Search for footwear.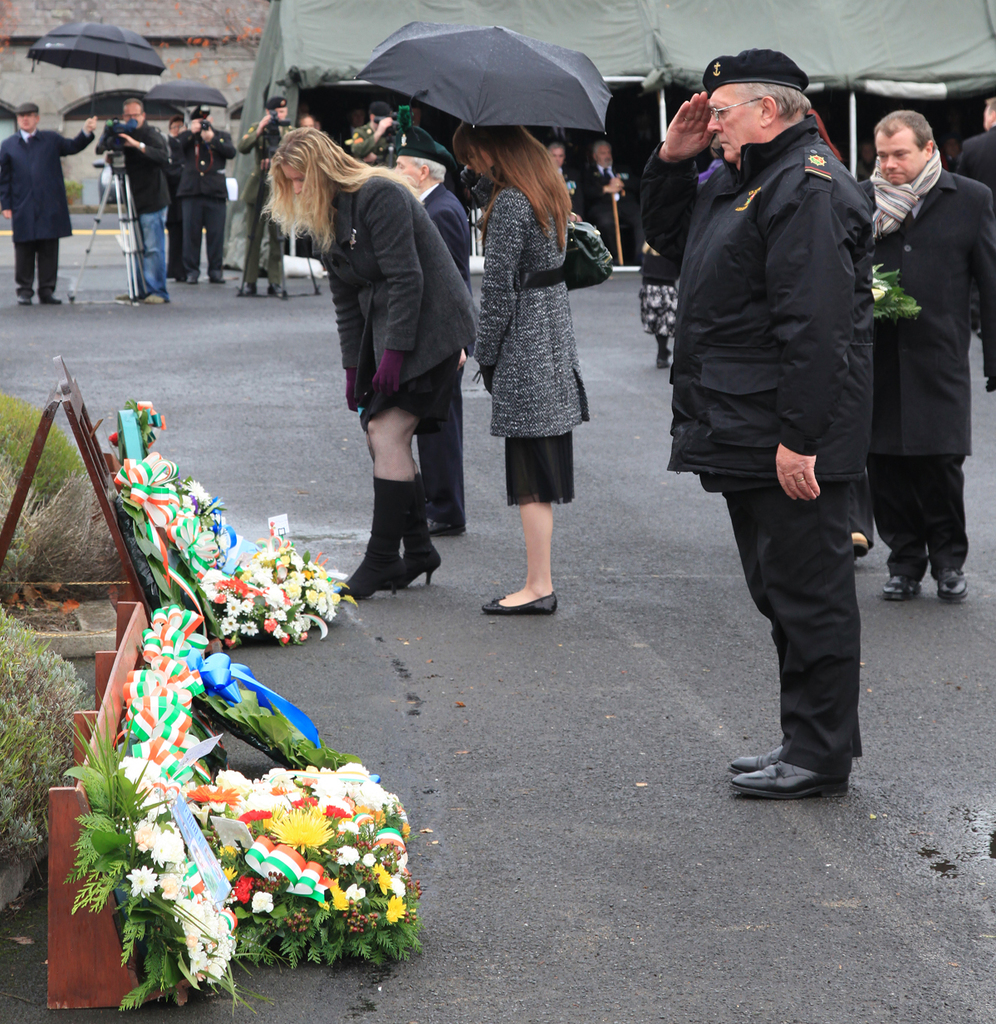
Found at l=878, t=580, r=915, b=598.
